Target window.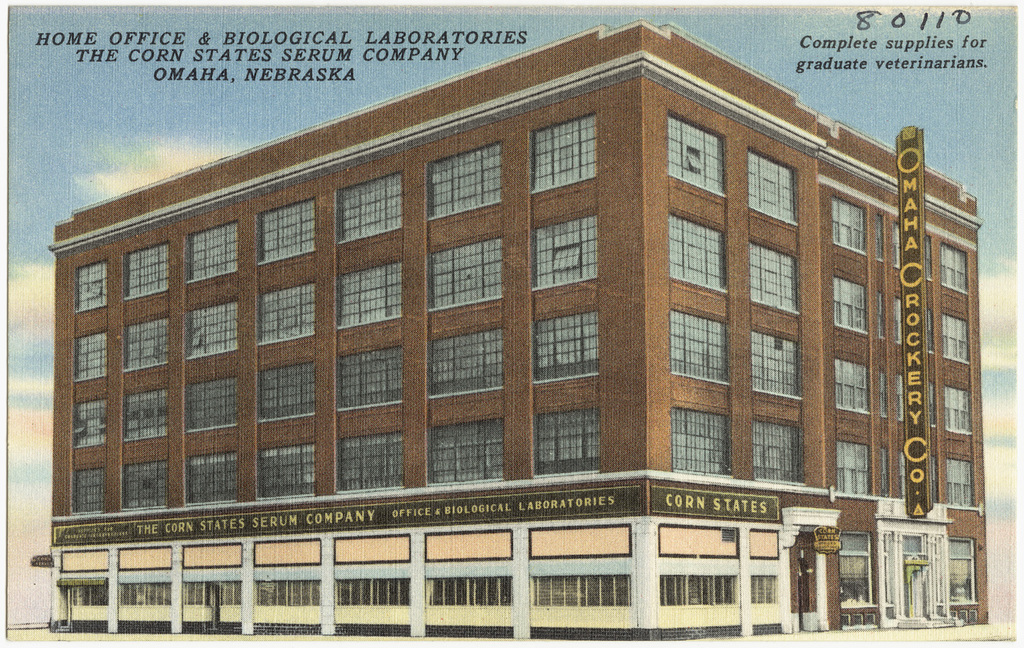
Target region: [70,586,109,607].
